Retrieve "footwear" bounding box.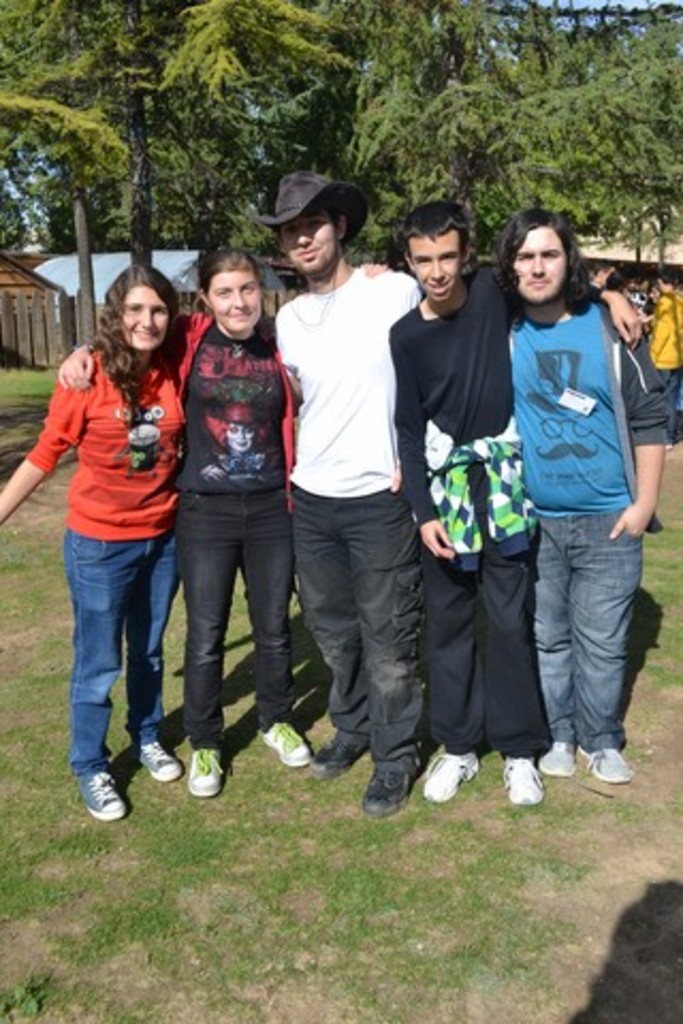
Bounding box: crop(423, 745, 476, 804).
